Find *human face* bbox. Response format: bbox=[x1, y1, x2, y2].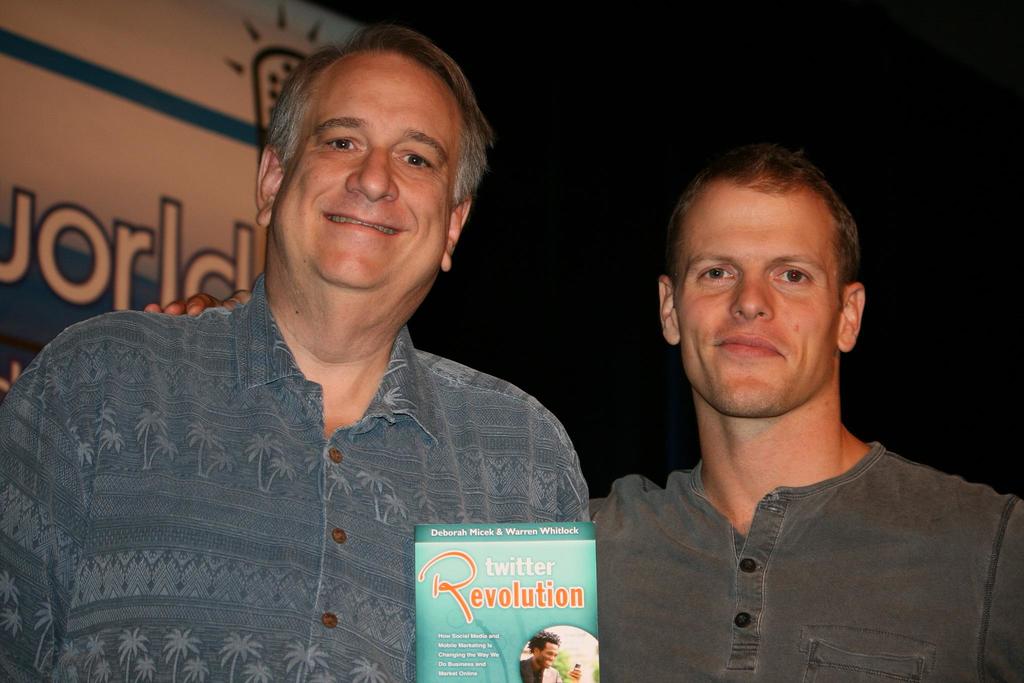
bbox=[678, 194, 841, 416].
